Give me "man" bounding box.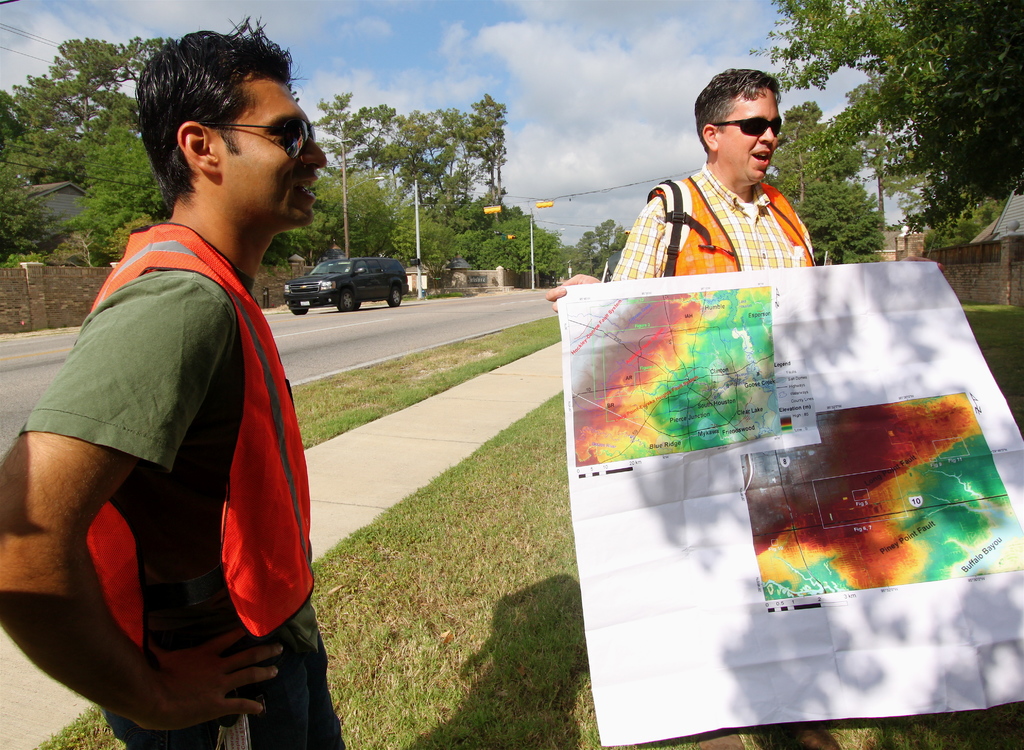
bbox=(0, 19, 347, 749).
